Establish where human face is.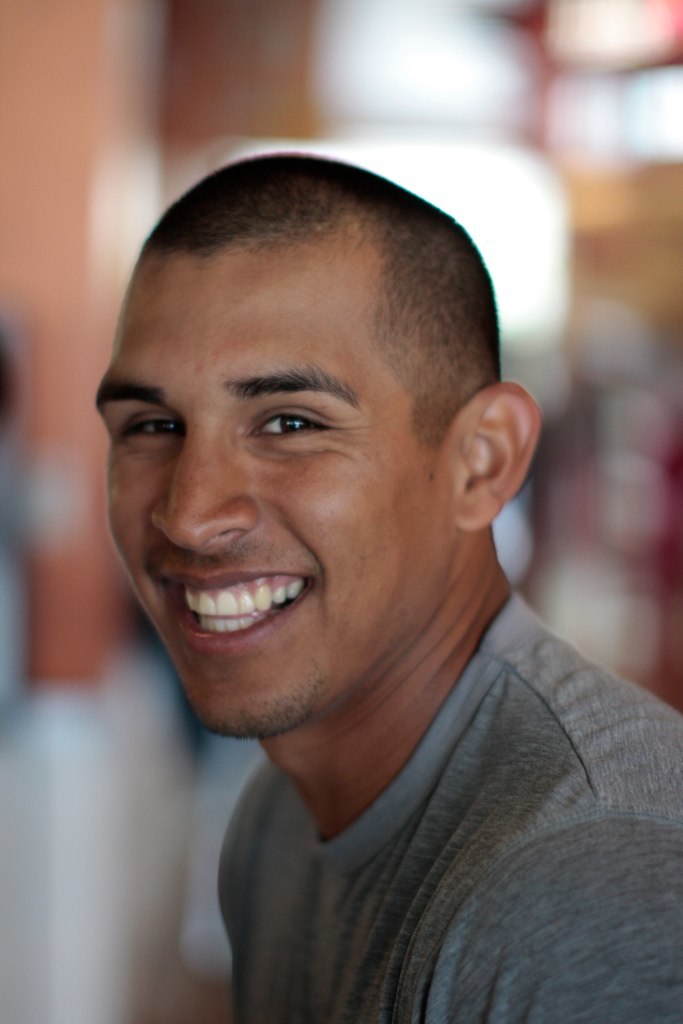
Established at <bbox>97, 261, 438, 735</bbox>.
